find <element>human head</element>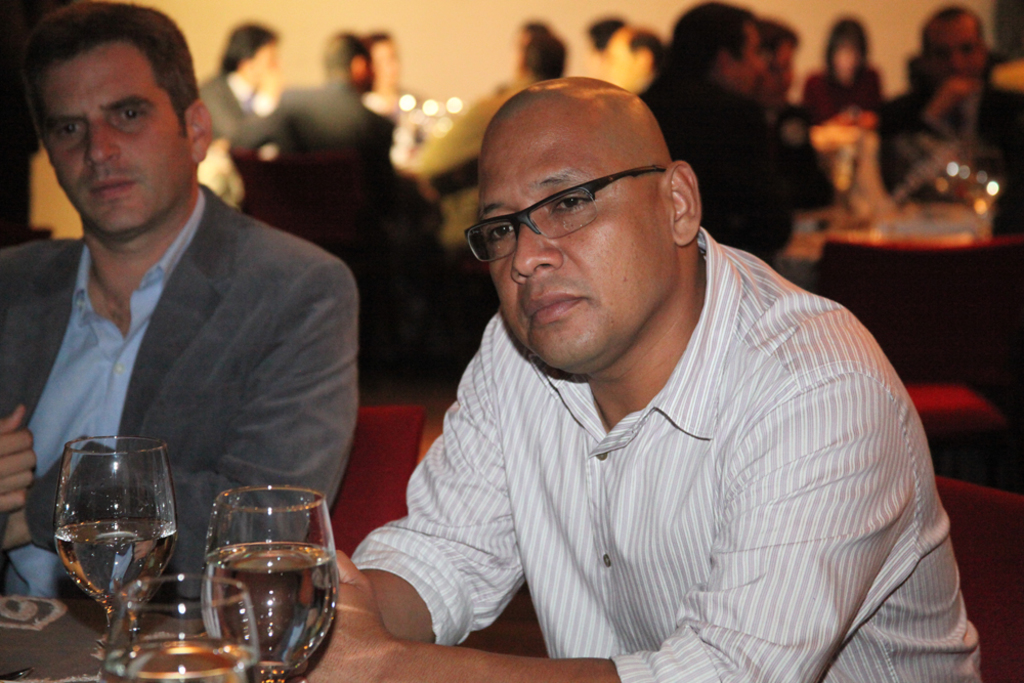
bbox=(595, 20, 671, 89)
